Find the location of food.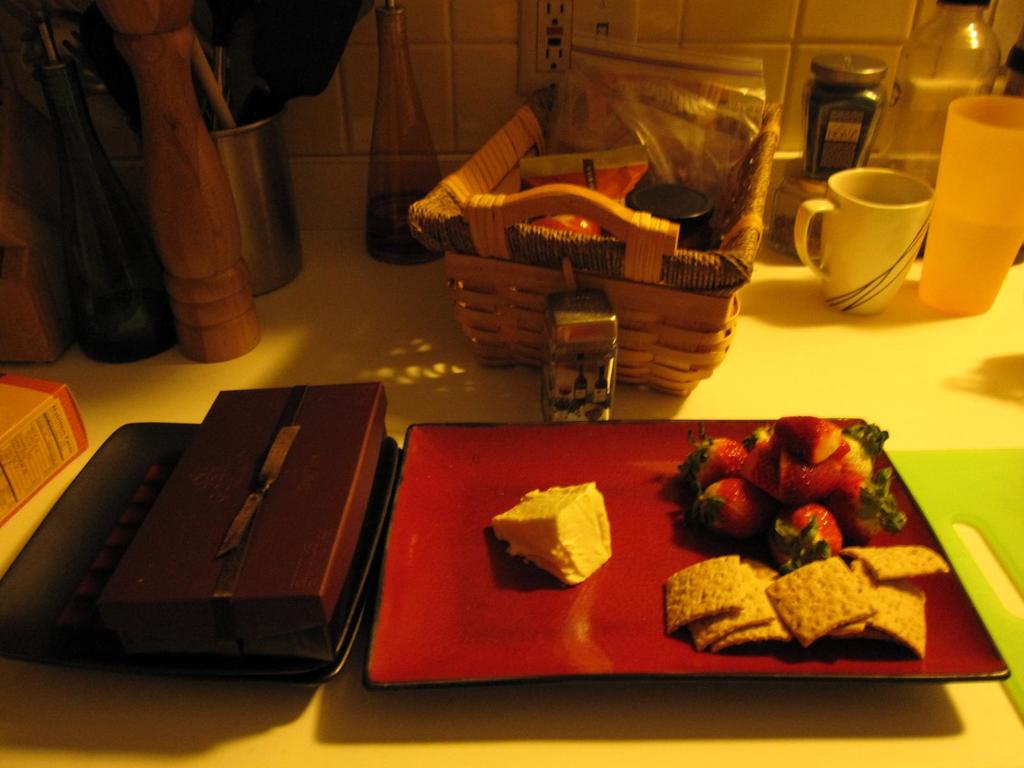
Location: box(489, 482, 613, 582).
